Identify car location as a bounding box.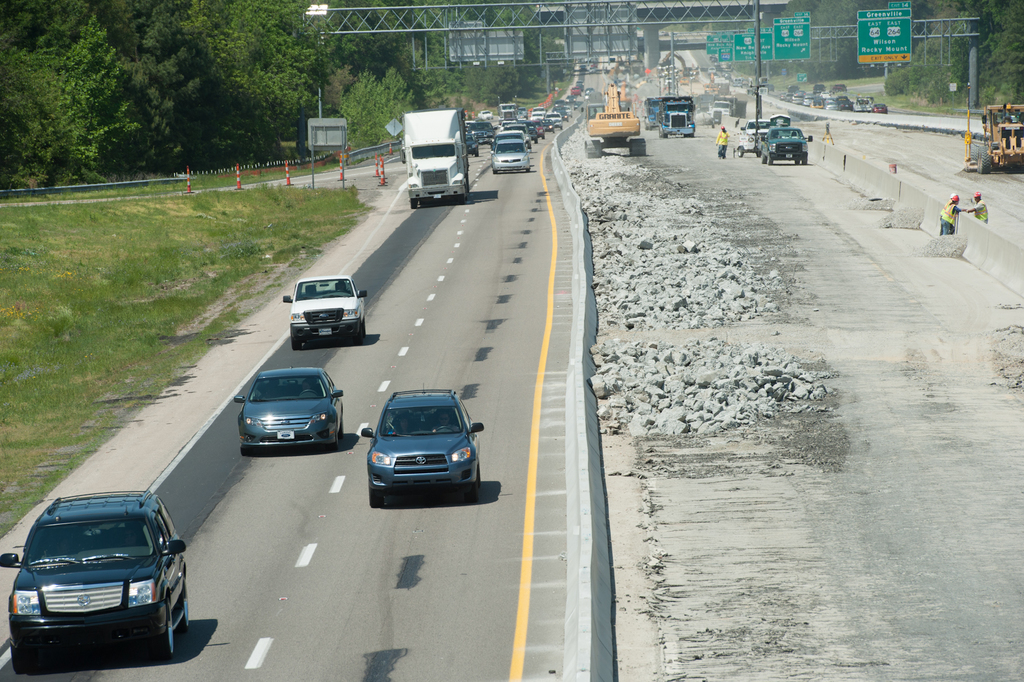
<box>363,387,490,505</box>.
